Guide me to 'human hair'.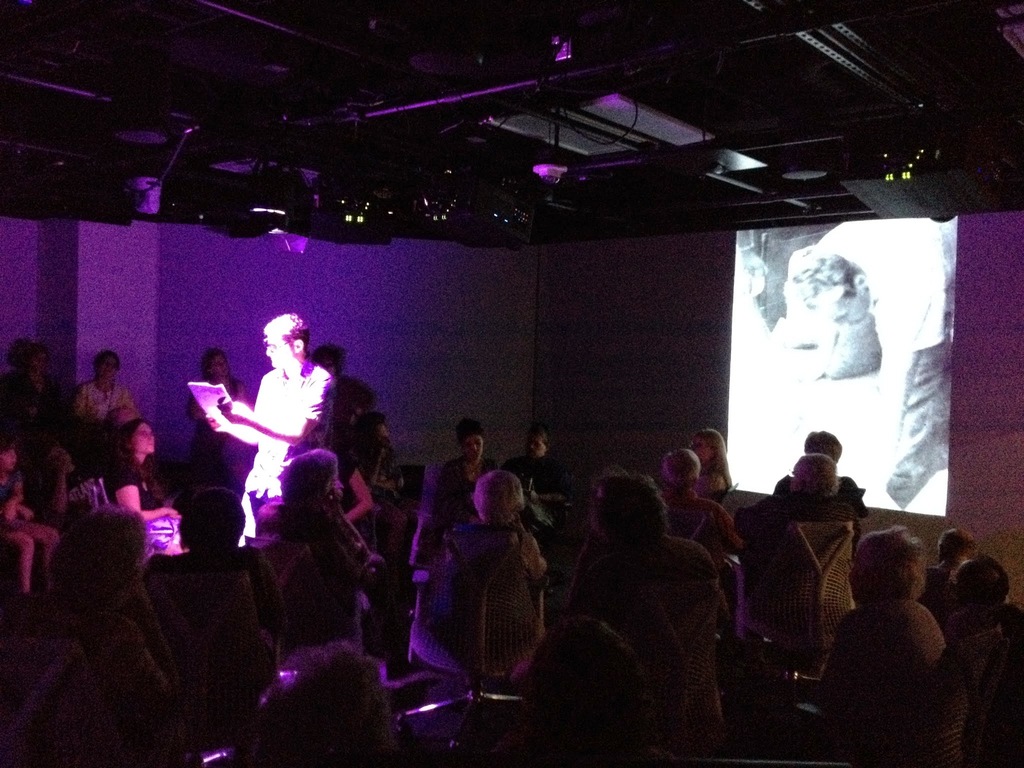
Guidance: pyautogui.locateOnScreen(806, 450, 836, 498).
